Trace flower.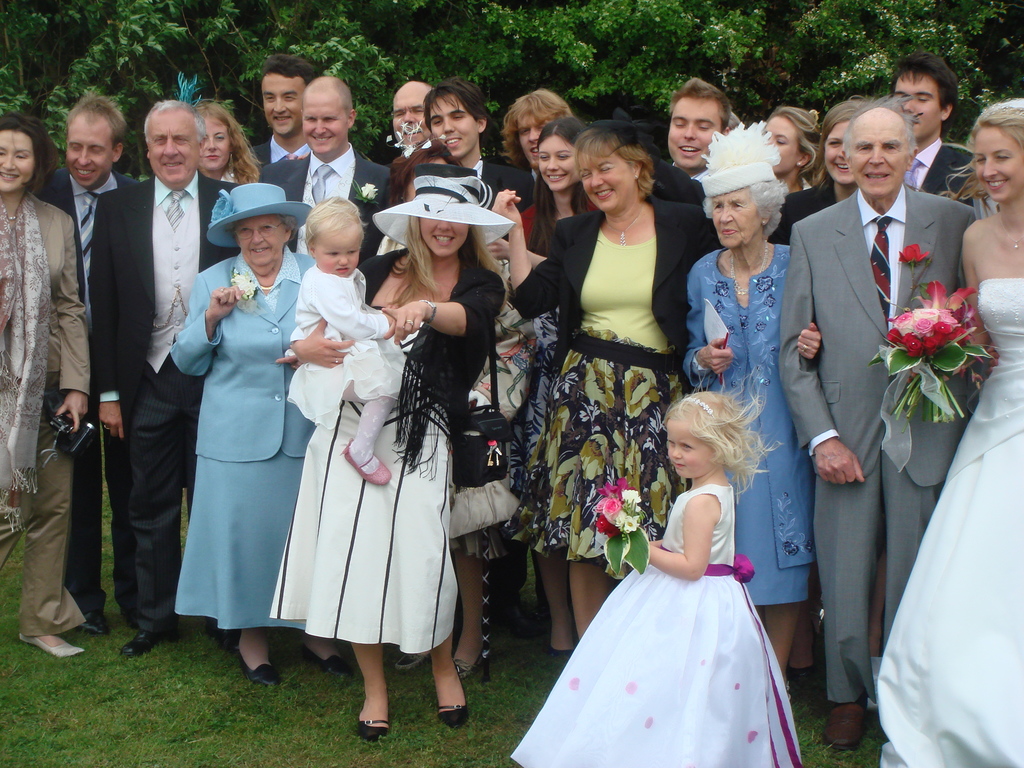
Traced to detection(595, 519, 630, 533).
